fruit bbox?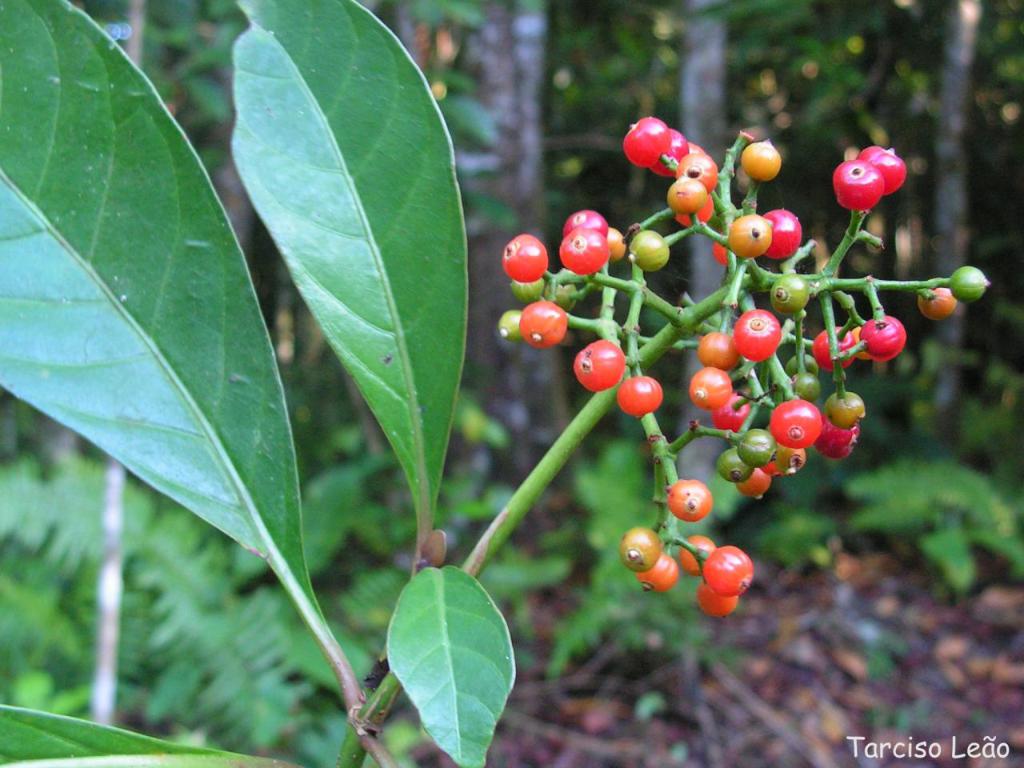
x1=618, y1=377, x2=663, y2=420
